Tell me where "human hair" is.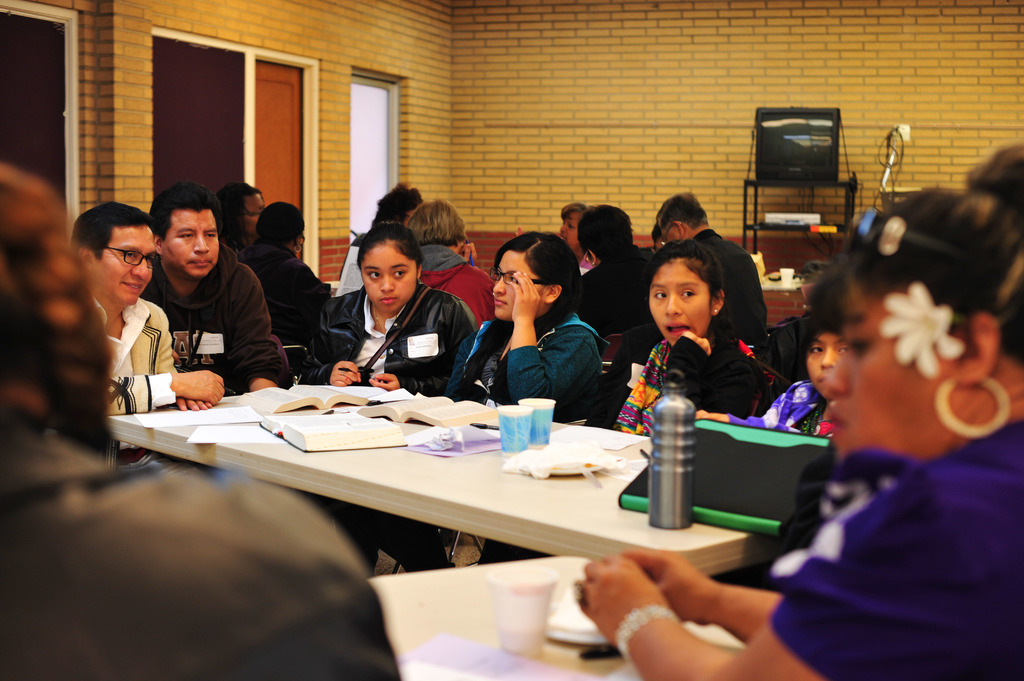
"human hair" is at bbox(810, 188, 1023, 371).
